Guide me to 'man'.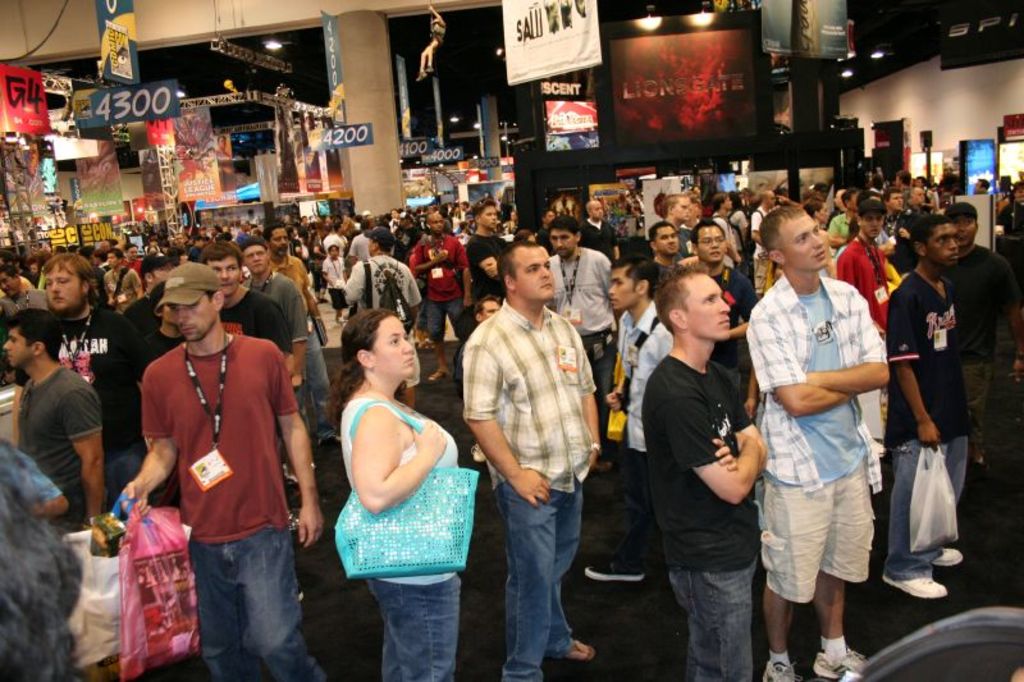
Guidance: (458,241,586,681).
